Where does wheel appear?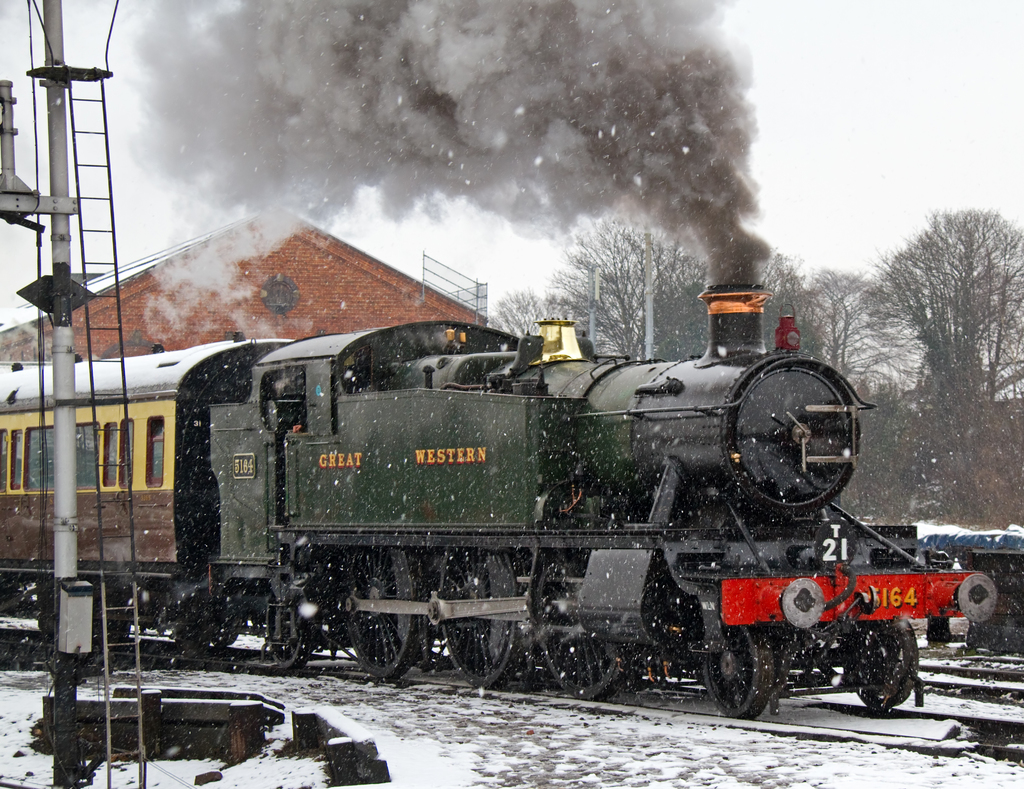
Appears at pyautogui.locateOnScreen(272, 631, 310, 671).
